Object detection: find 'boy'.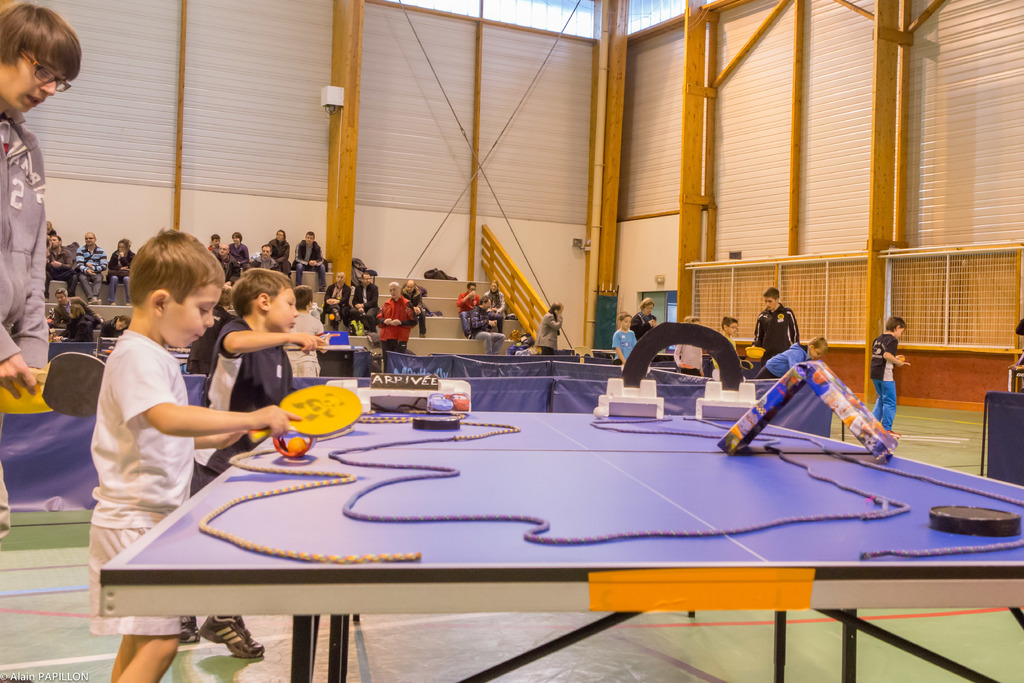
[181,265,330,659].
